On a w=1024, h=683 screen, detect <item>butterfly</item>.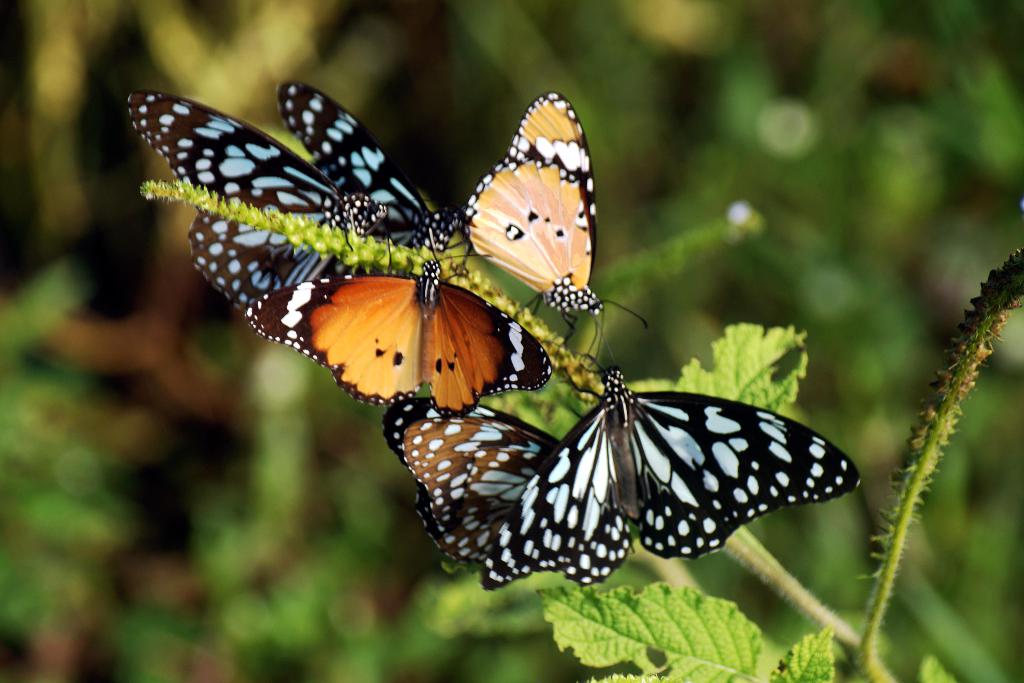
x1=480, y1=350, x2=865, y2=587.
